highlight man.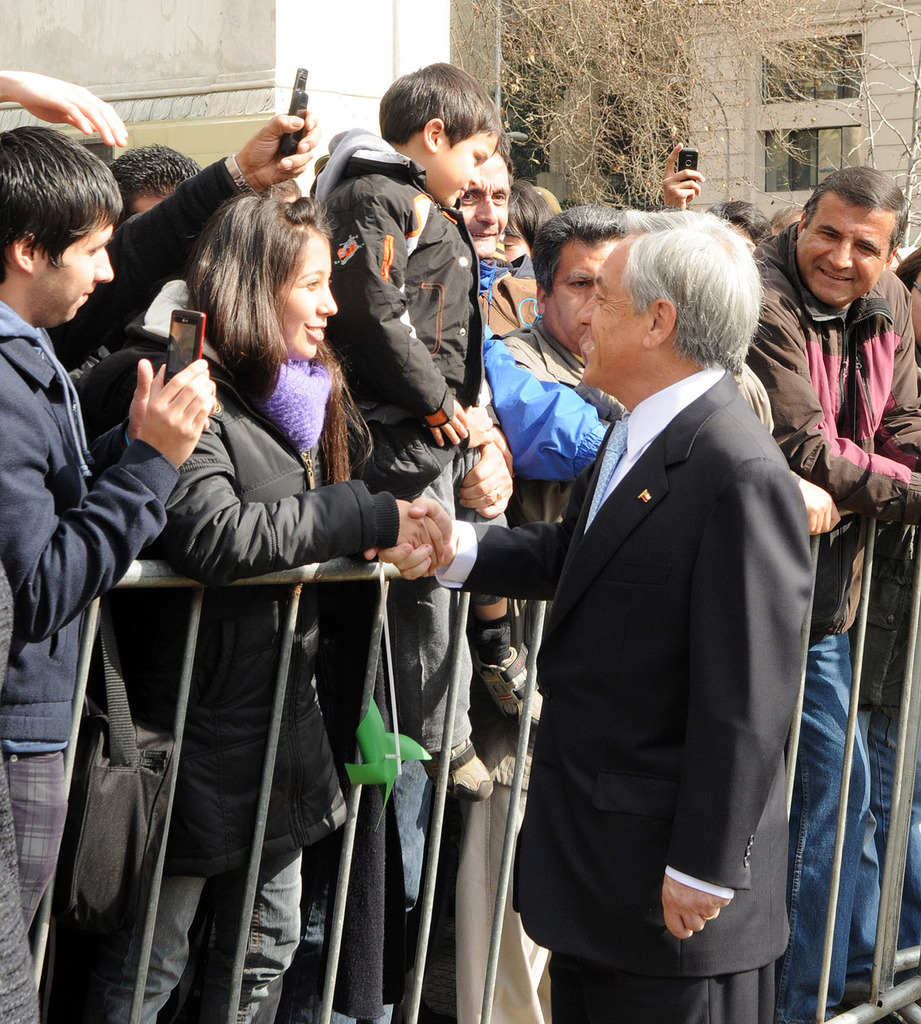
Highlighted region: box(456, 150, 514, 259).
